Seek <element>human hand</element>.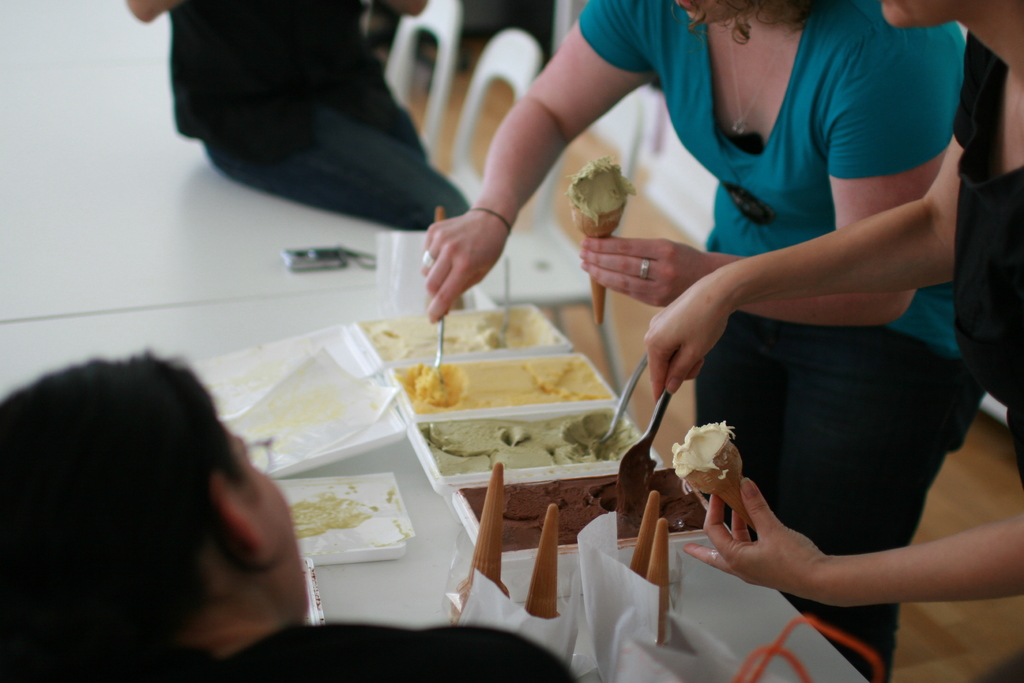
bbox=(418, 213, 509, 325).
